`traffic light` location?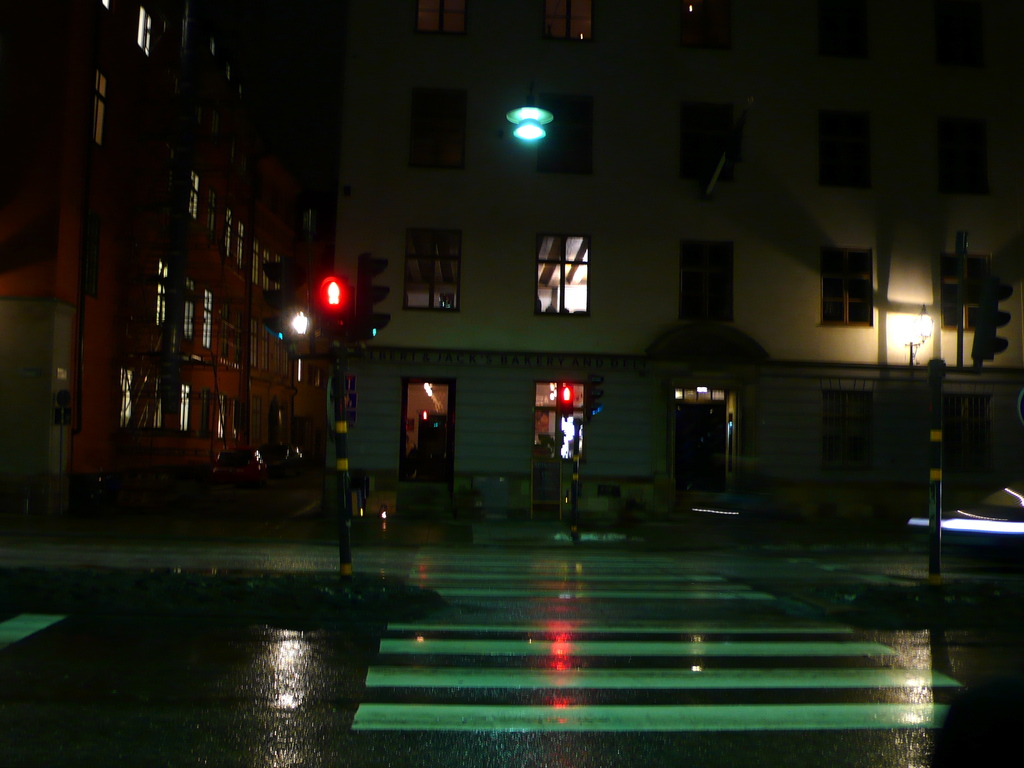
box(262, 252, 301, 342)
